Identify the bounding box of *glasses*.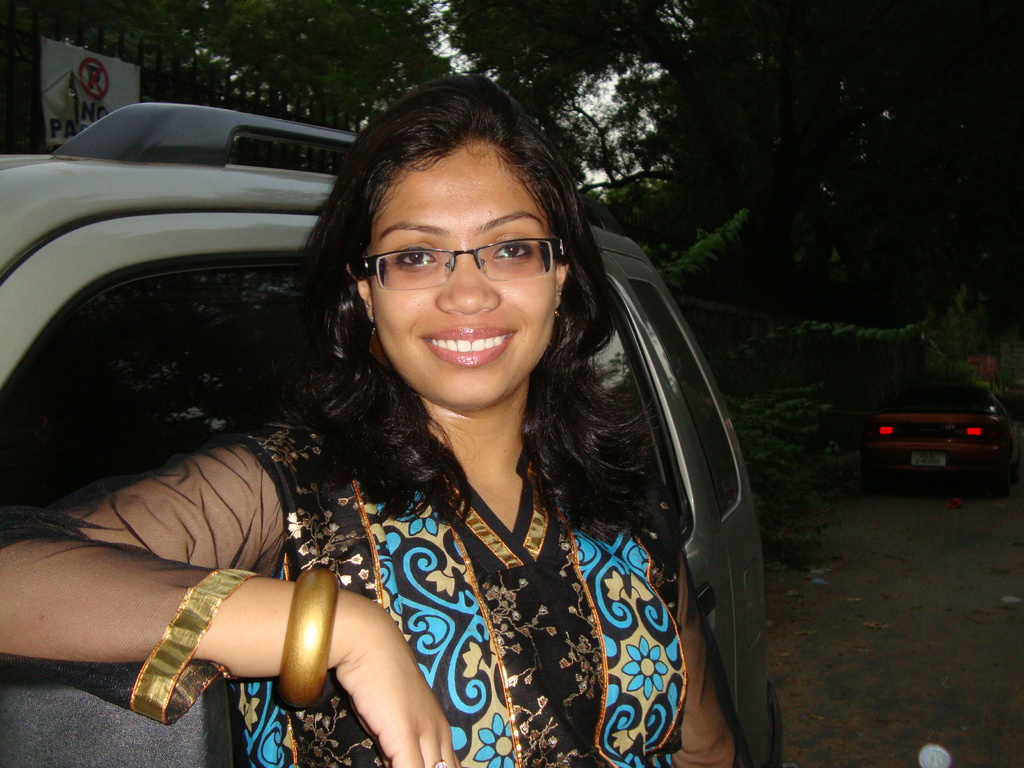
[347,221,568,294].
